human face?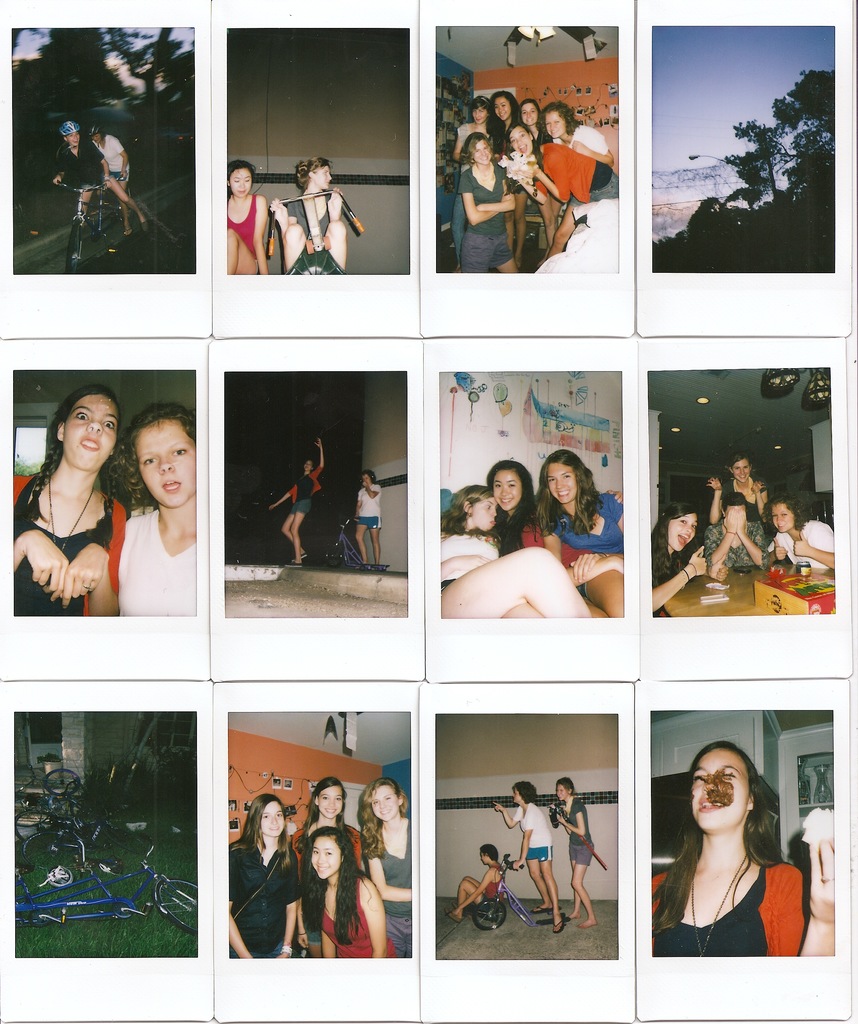
pyautogui.locateOnScreen(555, 783, 567, 801)
